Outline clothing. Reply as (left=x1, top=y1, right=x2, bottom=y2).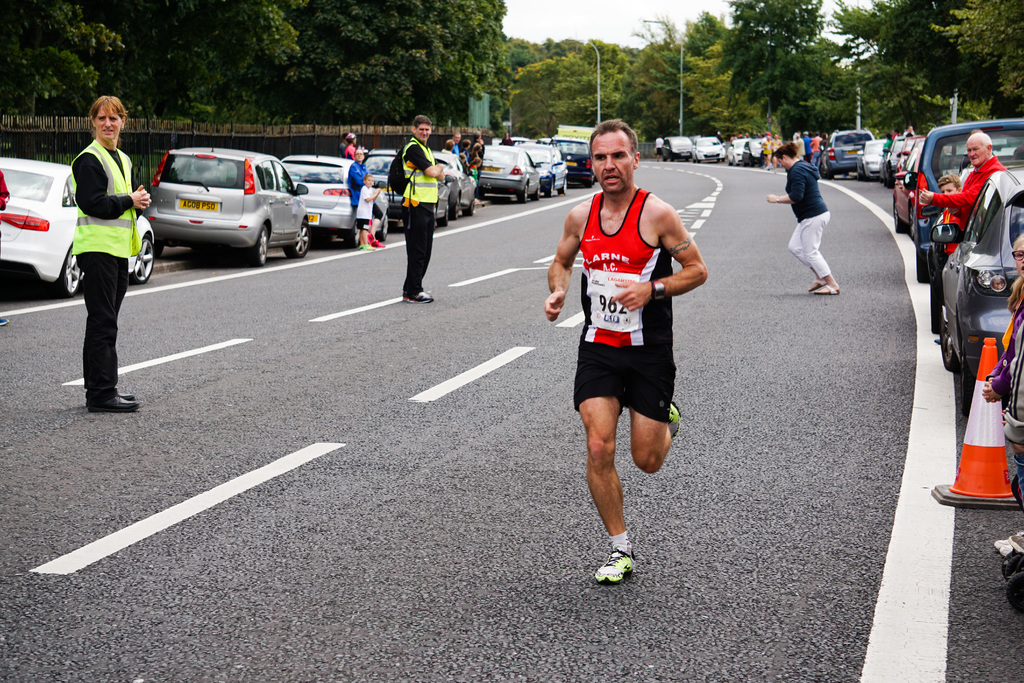
(left=892, top=131, right=897, bottom=142).
